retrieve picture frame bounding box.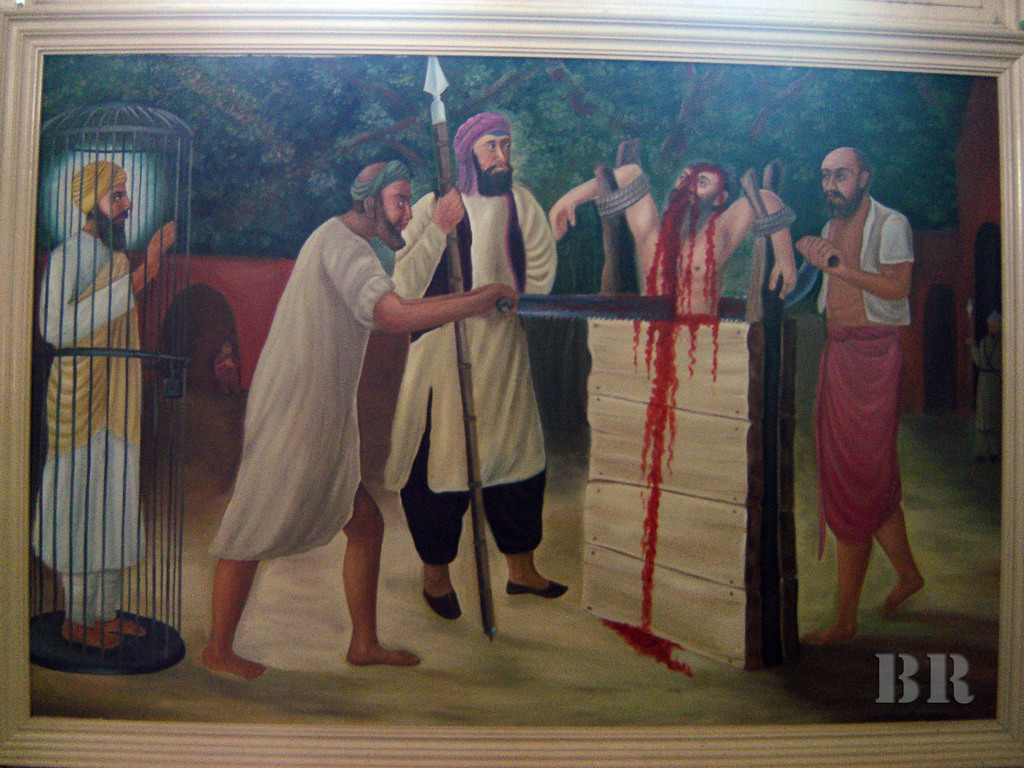
Bounding box: {"left": 0, "top": 0, "right": 1023, "bottom": 767}.
